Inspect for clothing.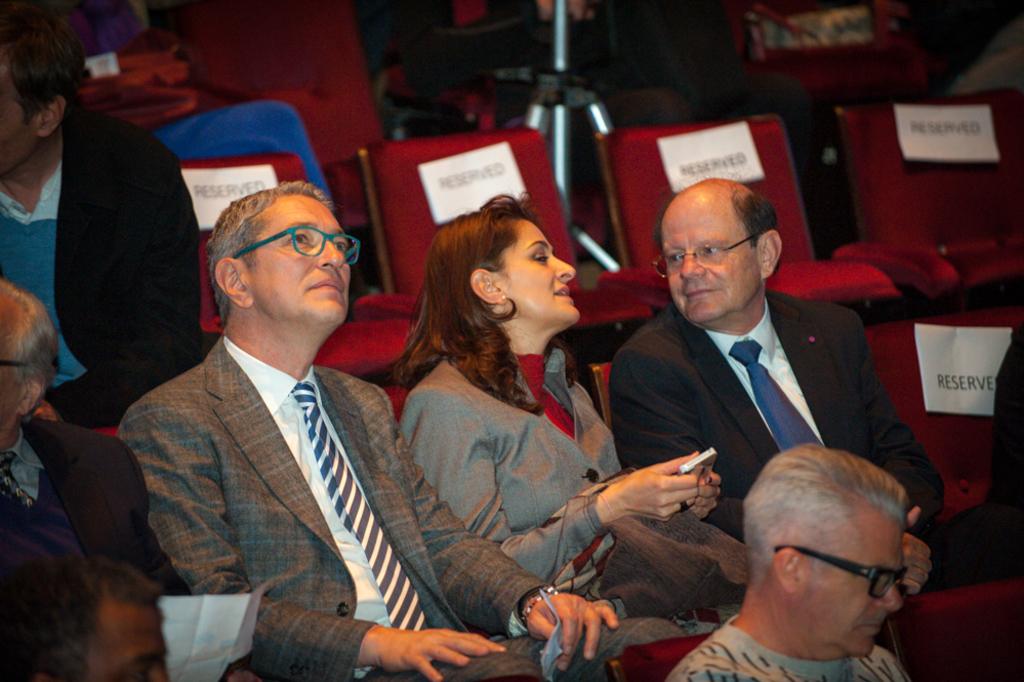
Inspection: <bbox>659, 611, 912, 681</bbox>.
